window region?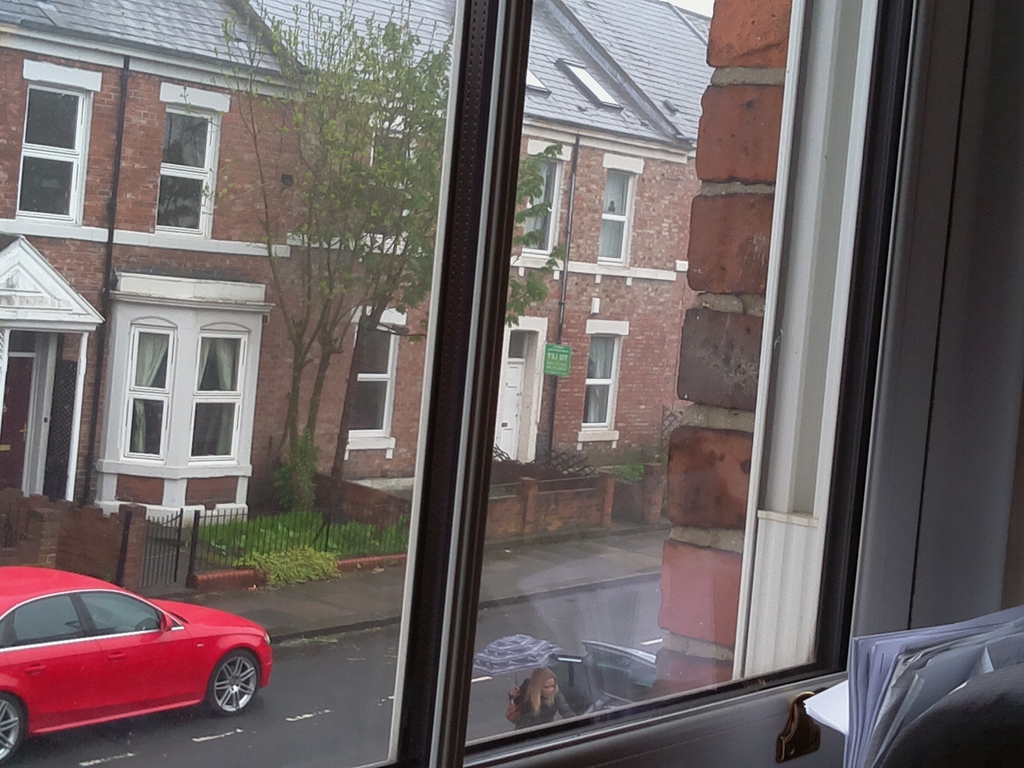
locate(149, 78, 228, 236)
